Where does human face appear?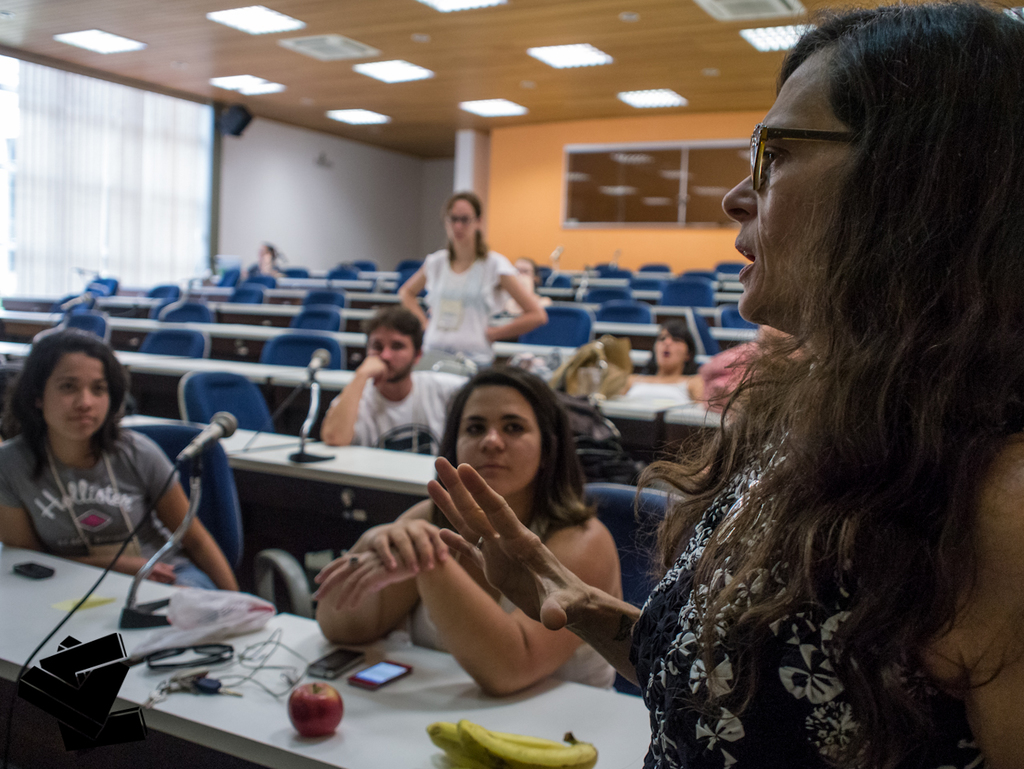
Appears at {"left": 445, "top": 380, "right": 560, "bottom": 507}.
